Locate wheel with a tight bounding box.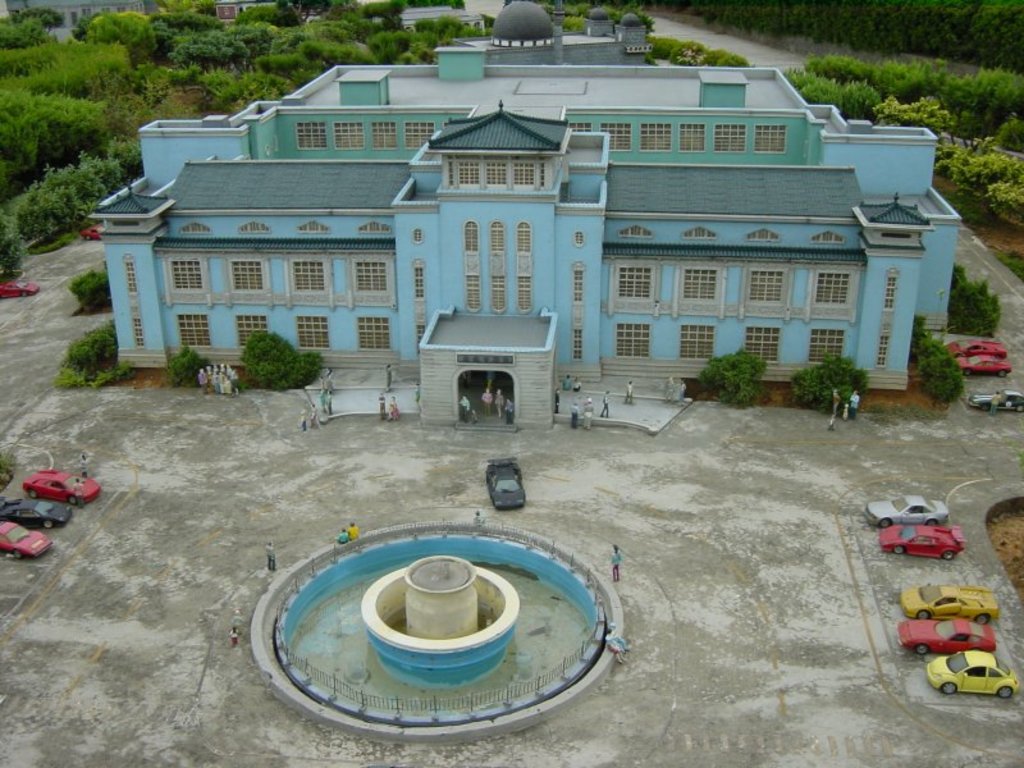
<bbox>10, 550, 24, 559</bbox>.
